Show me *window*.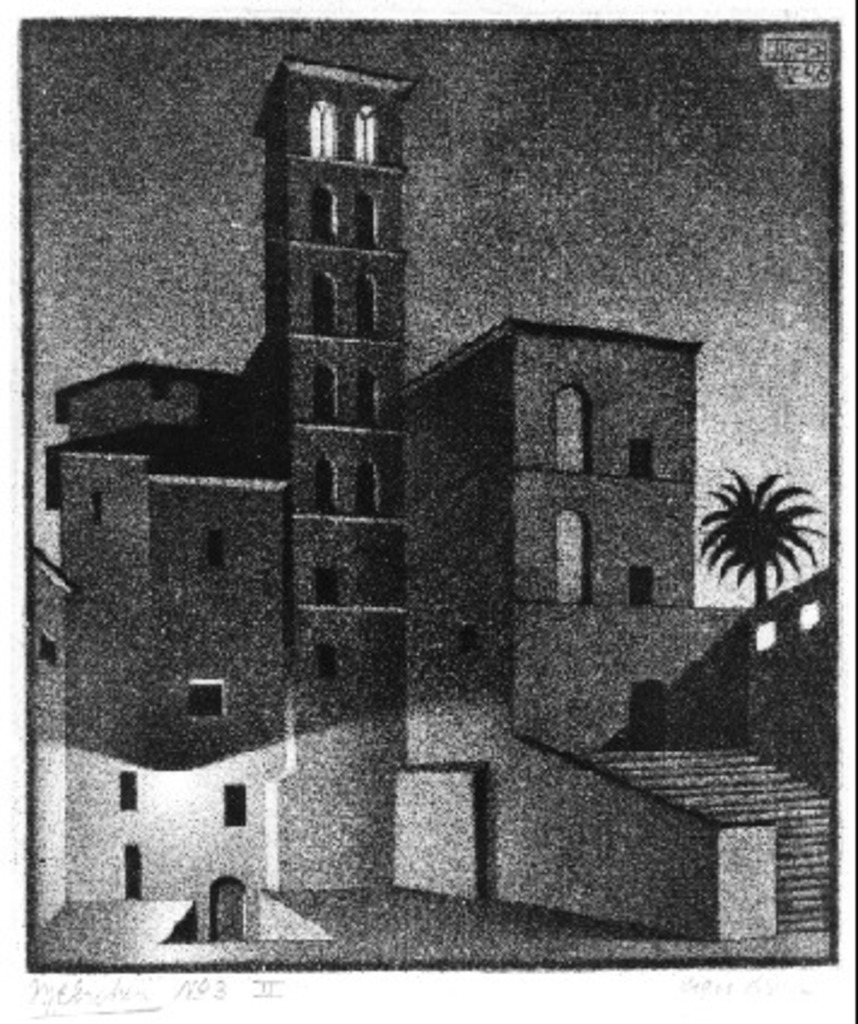
*window* is here: left=311, top=270, right=345, bottom=340.
